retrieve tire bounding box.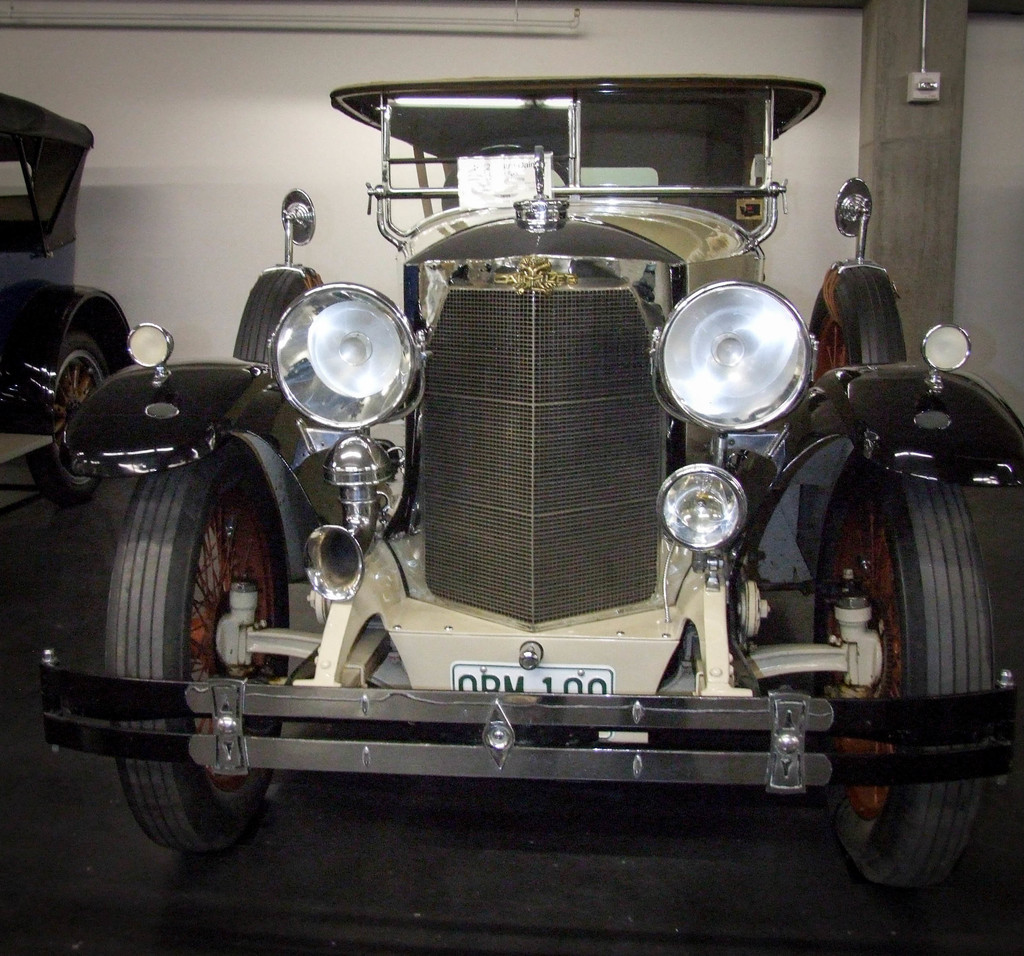
Bounding box: {"left": 102, "top": 432, "right": 291, "bottom": 856}.
